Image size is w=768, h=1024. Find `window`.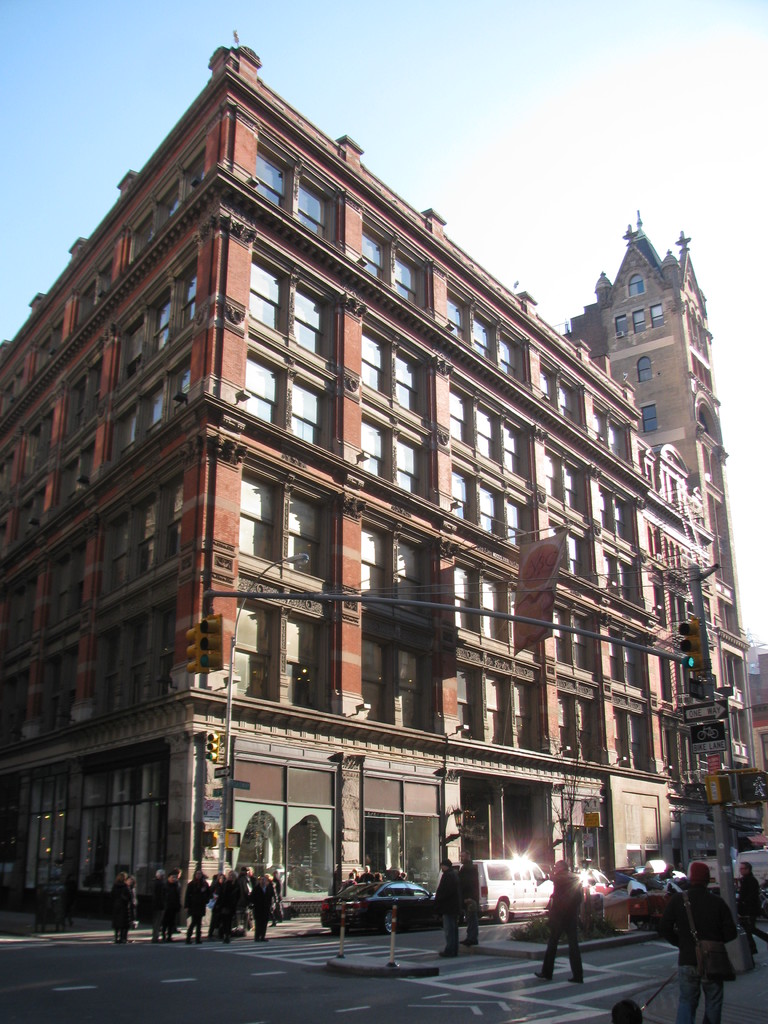
{"left": 154, "top": 297, "right": 168, "bottom": 351}.
